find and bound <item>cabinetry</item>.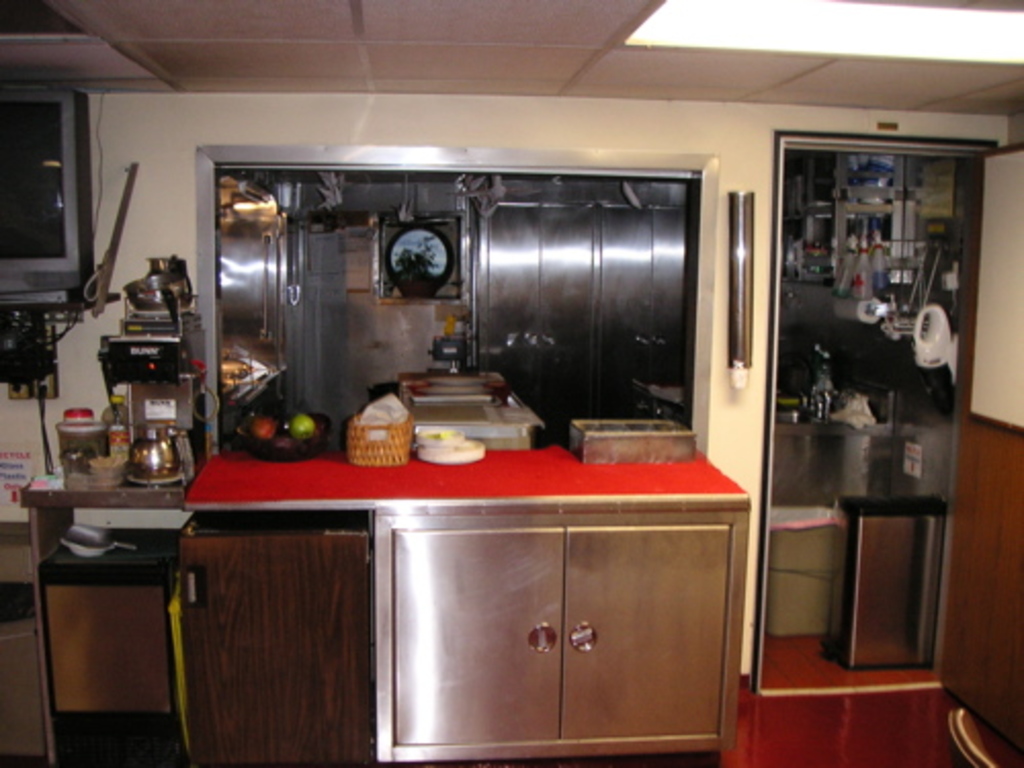
Bound: bbox=[362, 473, 743, 762].
